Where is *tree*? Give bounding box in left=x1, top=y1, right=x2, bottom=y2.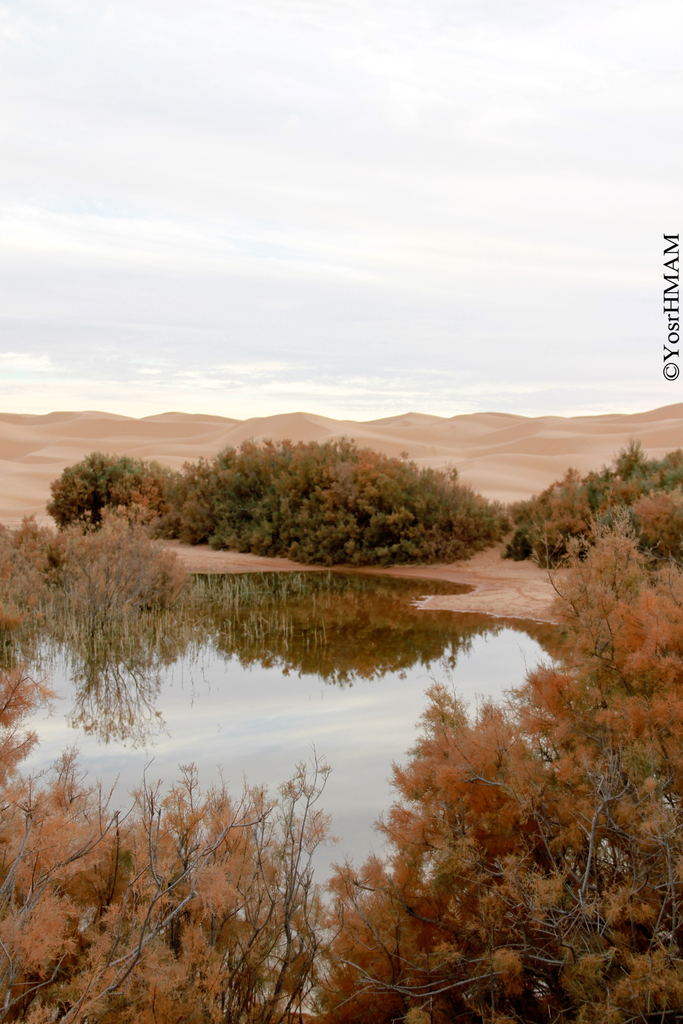
left=332, top=601, right=647, bottom=980.
